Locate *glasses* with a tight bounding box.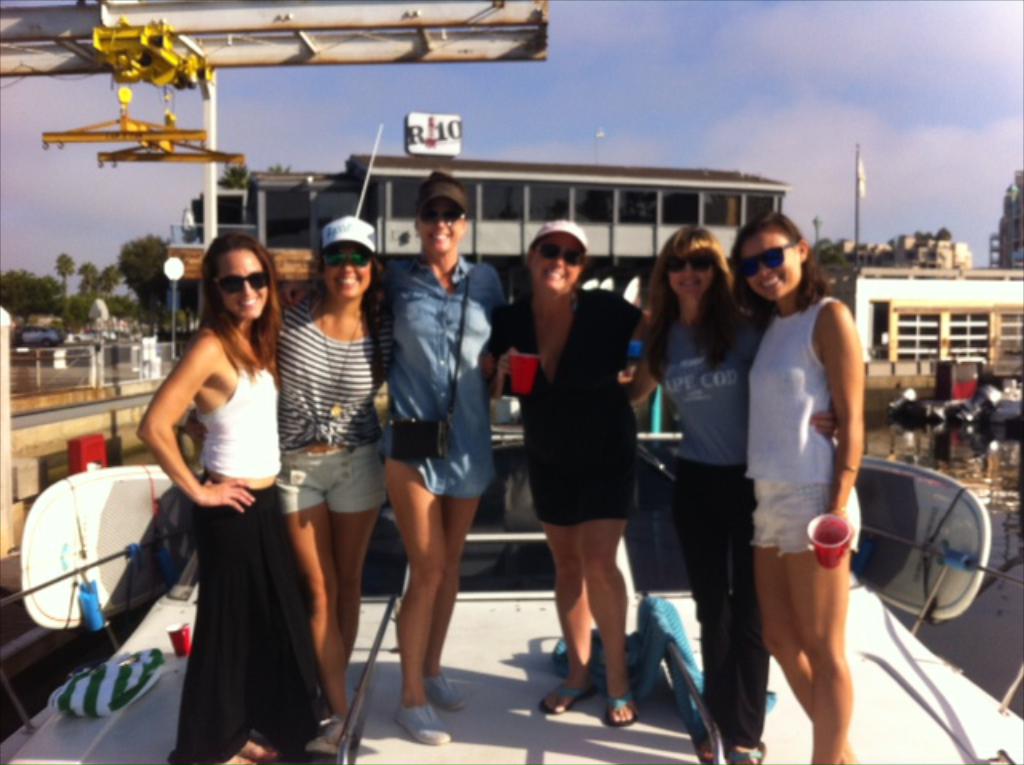
detection(314, 250, 366, 272).
